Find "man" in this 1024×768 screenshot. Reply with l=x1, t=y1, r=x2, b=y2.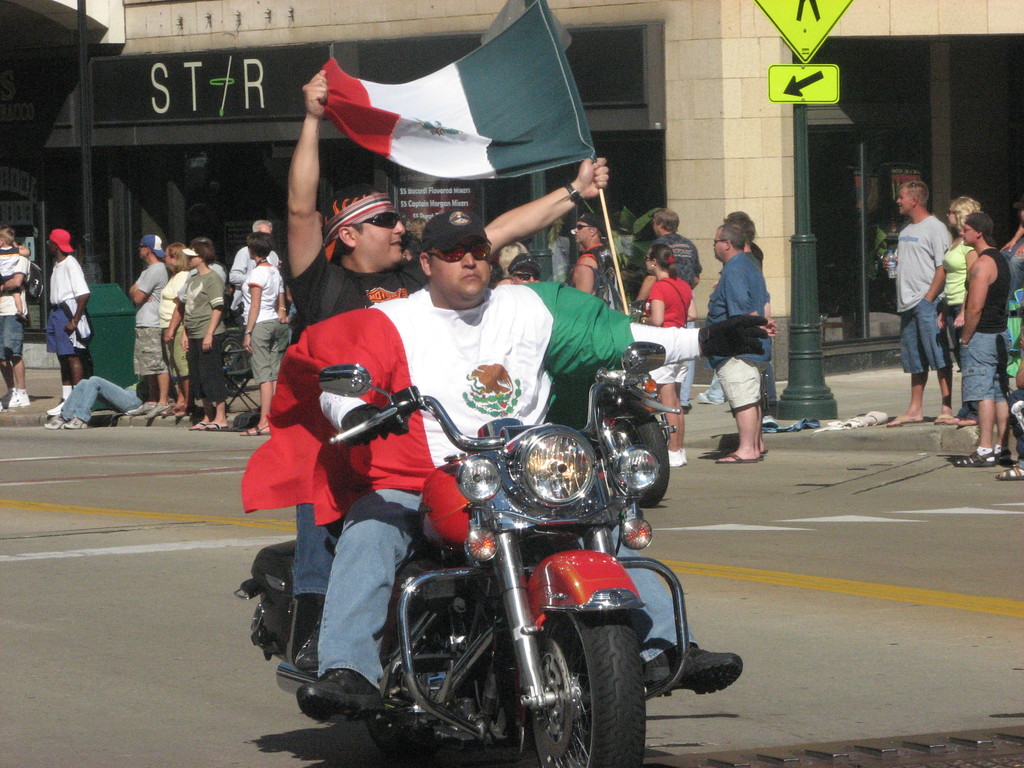
l=287, t=57, r=612, b=678.
